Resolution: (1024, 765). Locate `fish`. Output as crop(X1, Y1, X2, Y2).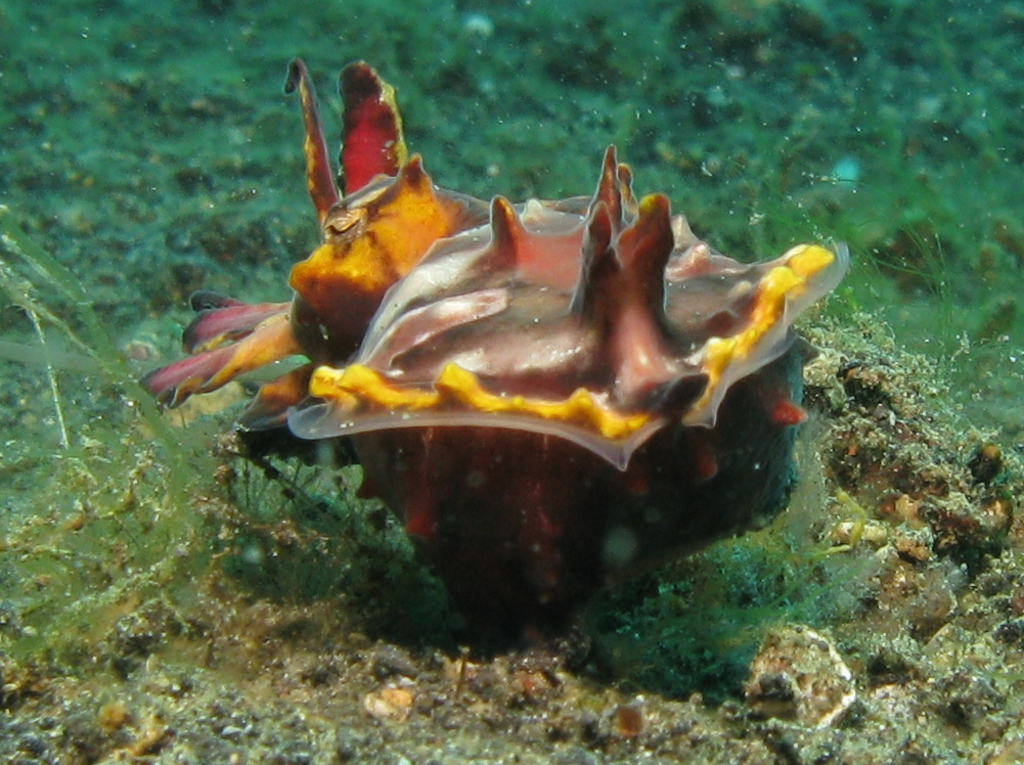
crop(171, 80, 749, 480).
